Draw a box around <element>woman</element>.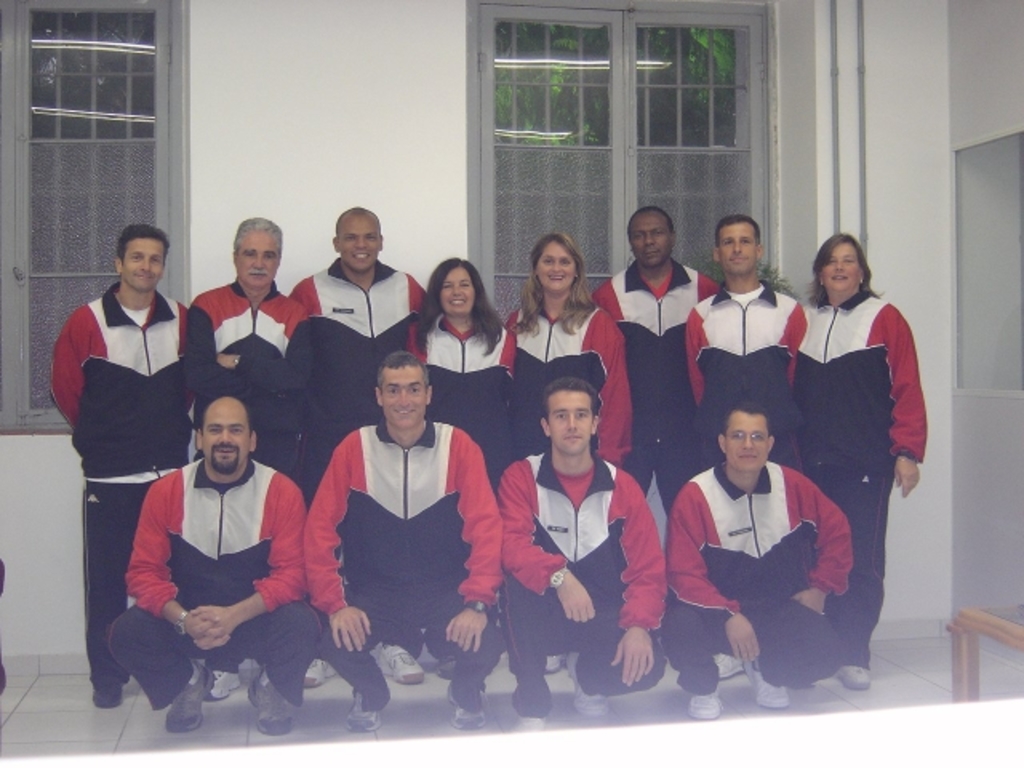
crop(411, 256, 514, 510).
